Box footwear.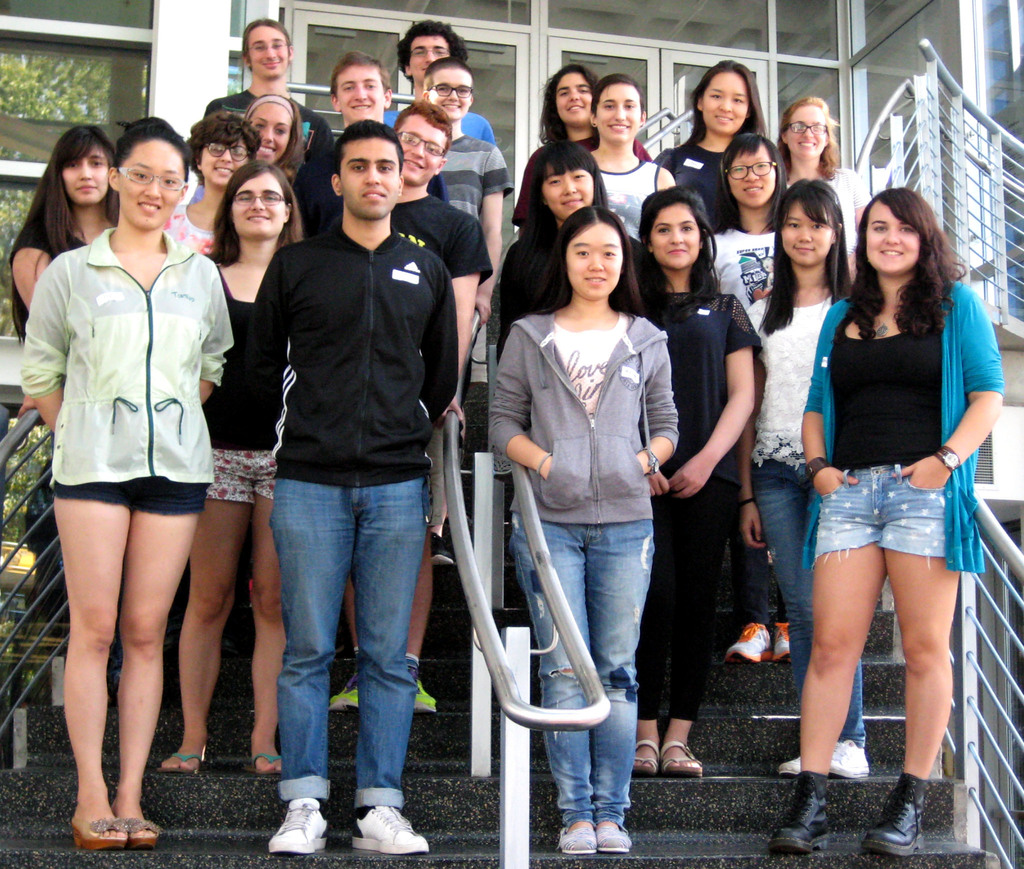
{"left": 126, "top": 816, "right": 166, "bottom": 846}.
